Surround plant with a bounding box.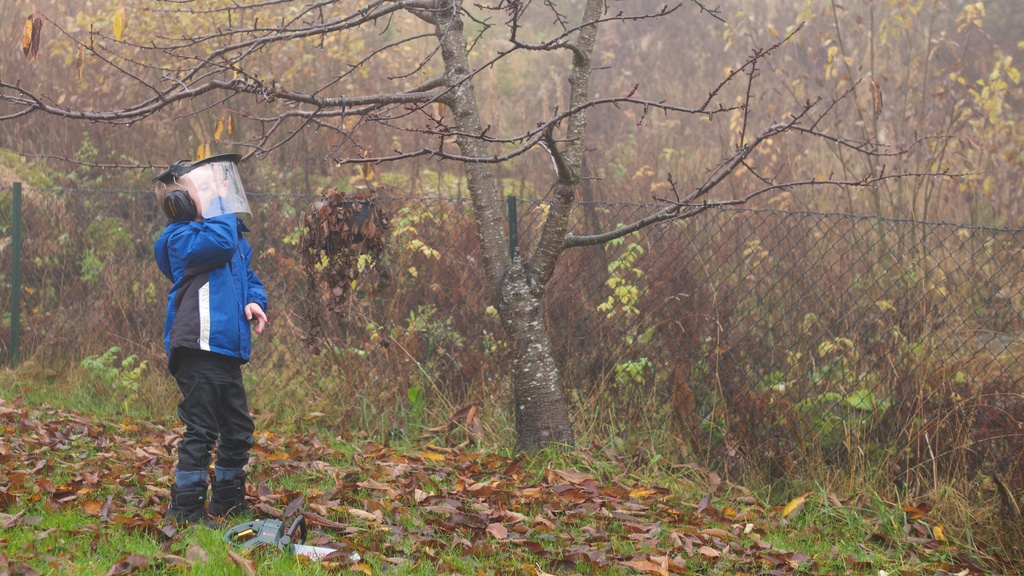
{"left": 605, "top": 518, "right": 626, "bottom": 536}.
